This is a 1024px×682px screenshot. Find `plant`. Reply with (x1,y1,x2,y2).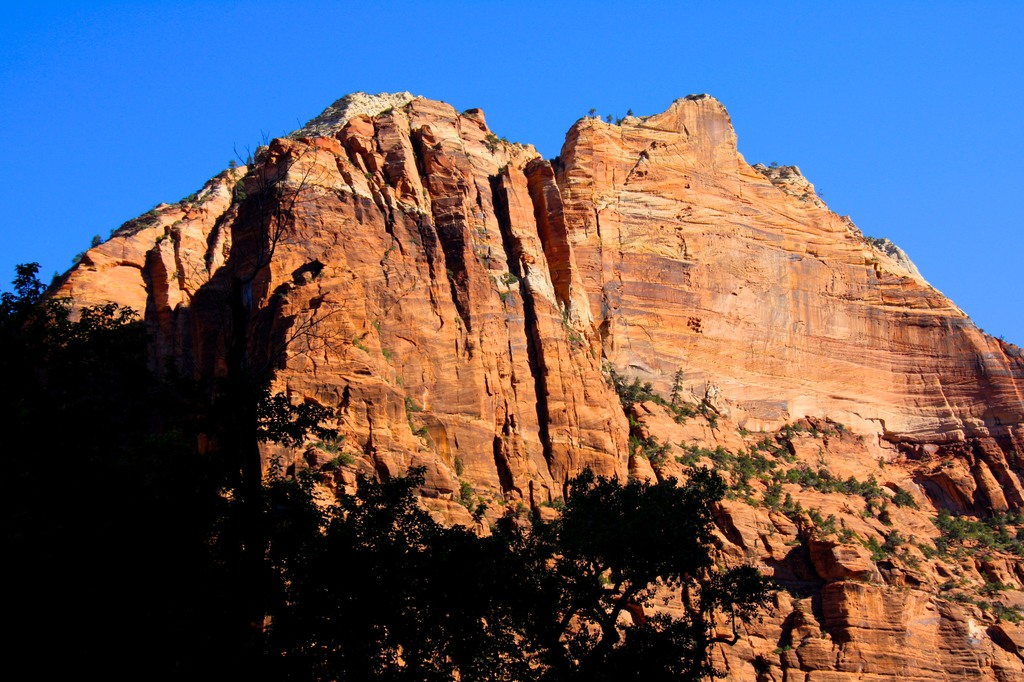
(459,478,473,504).
